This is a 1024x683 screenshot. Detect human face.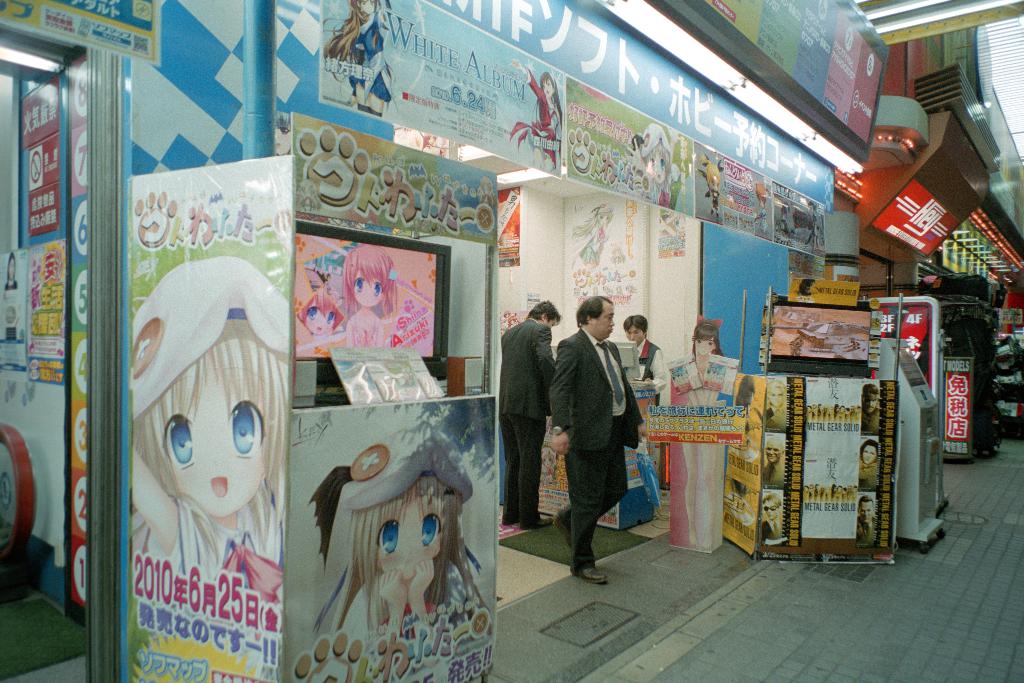
[left=383, top=502, right=447, bottom=580].
